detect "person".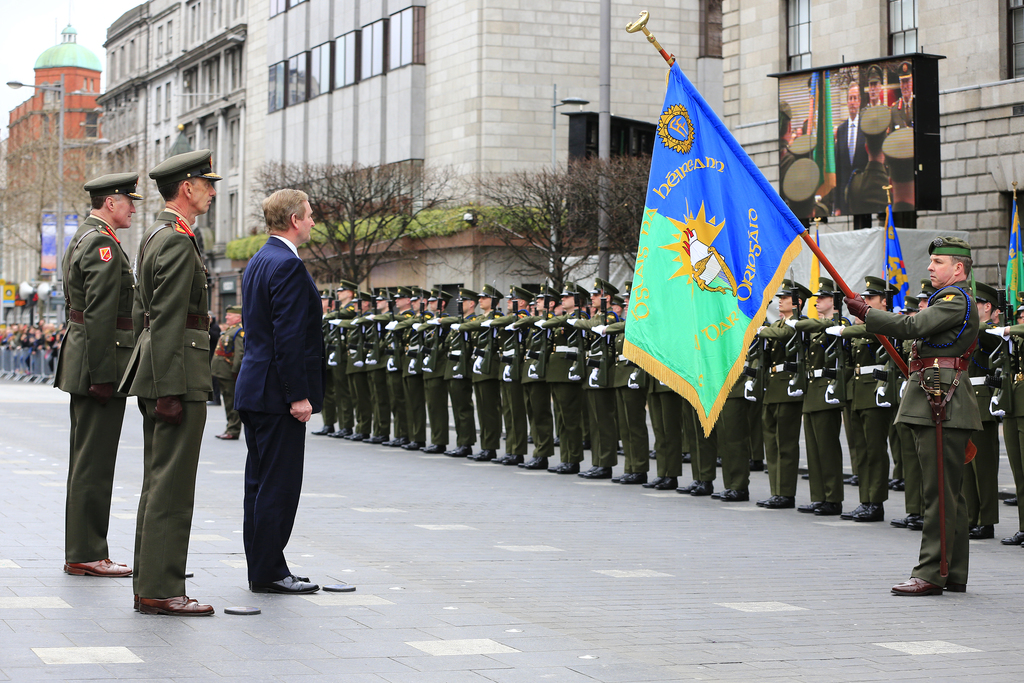
Detected at region(859, 76, 885, 103).
